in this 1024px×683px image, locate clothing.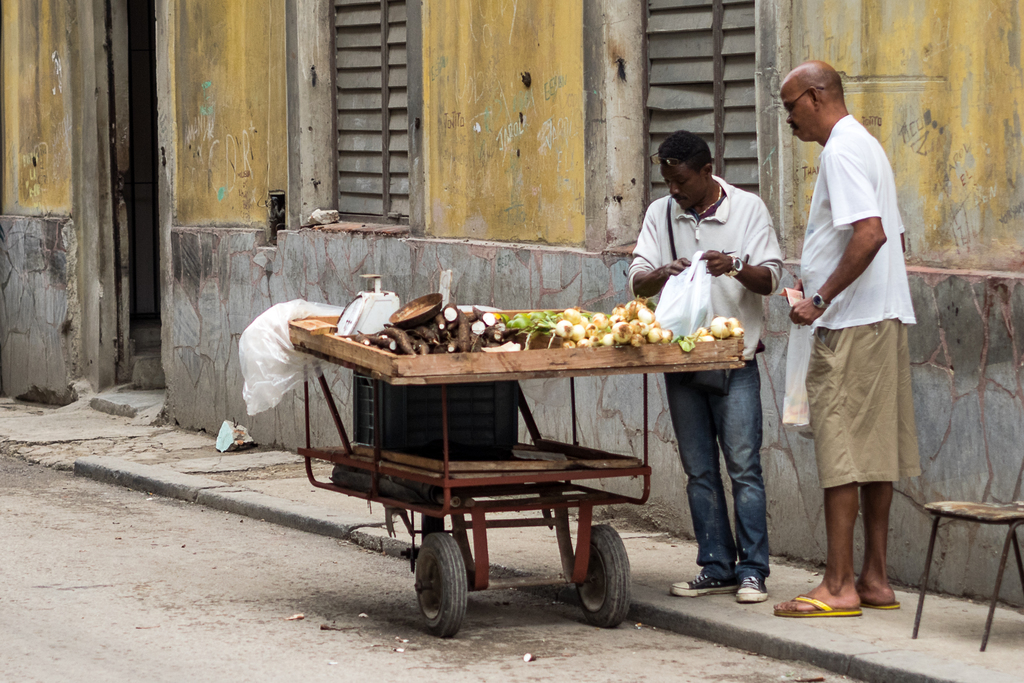
Bounding box: [left=796, top=108, right=913, bottom=490].
